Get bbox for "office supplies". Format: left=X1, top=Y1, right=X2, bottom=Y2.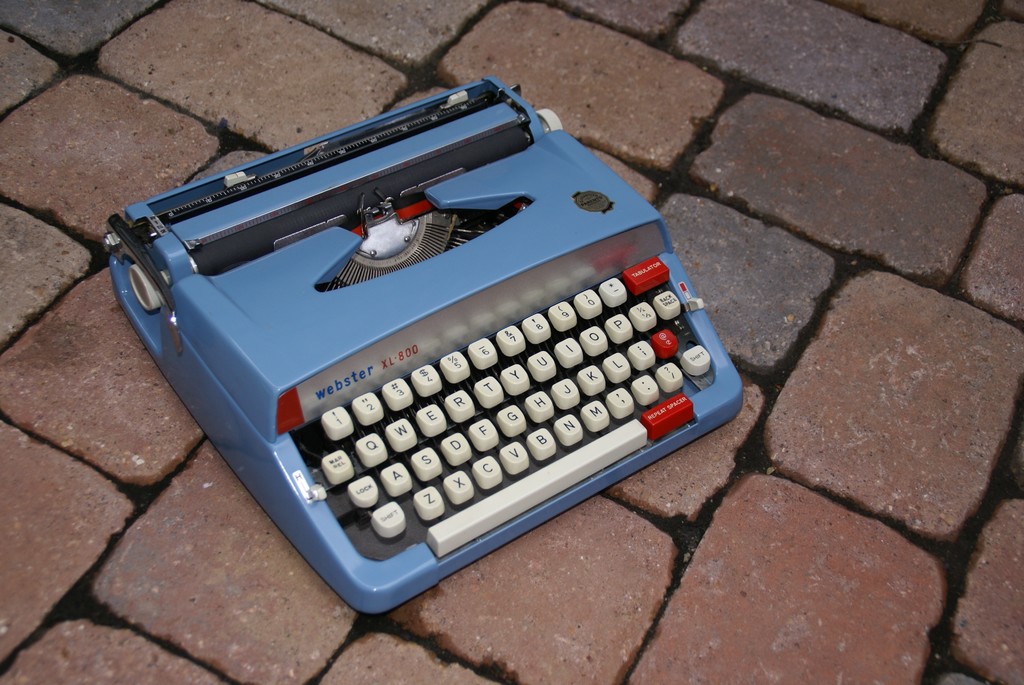
left=101, top=77, right=745, bottom=610.
